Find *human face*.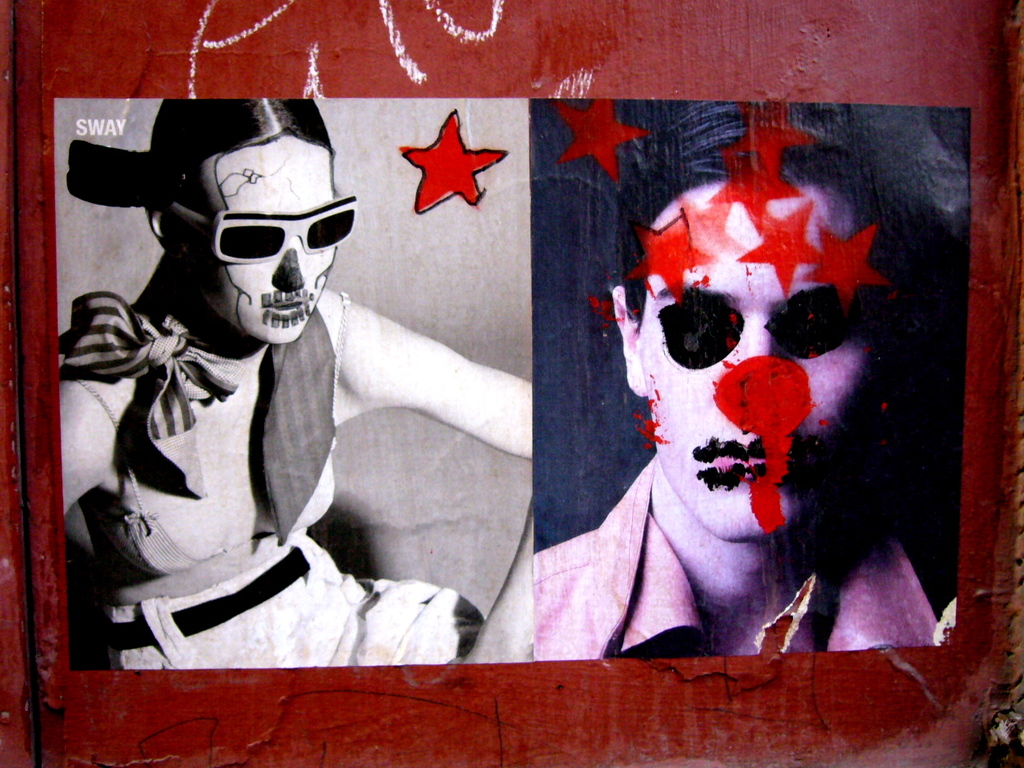
638 182 874 542.
